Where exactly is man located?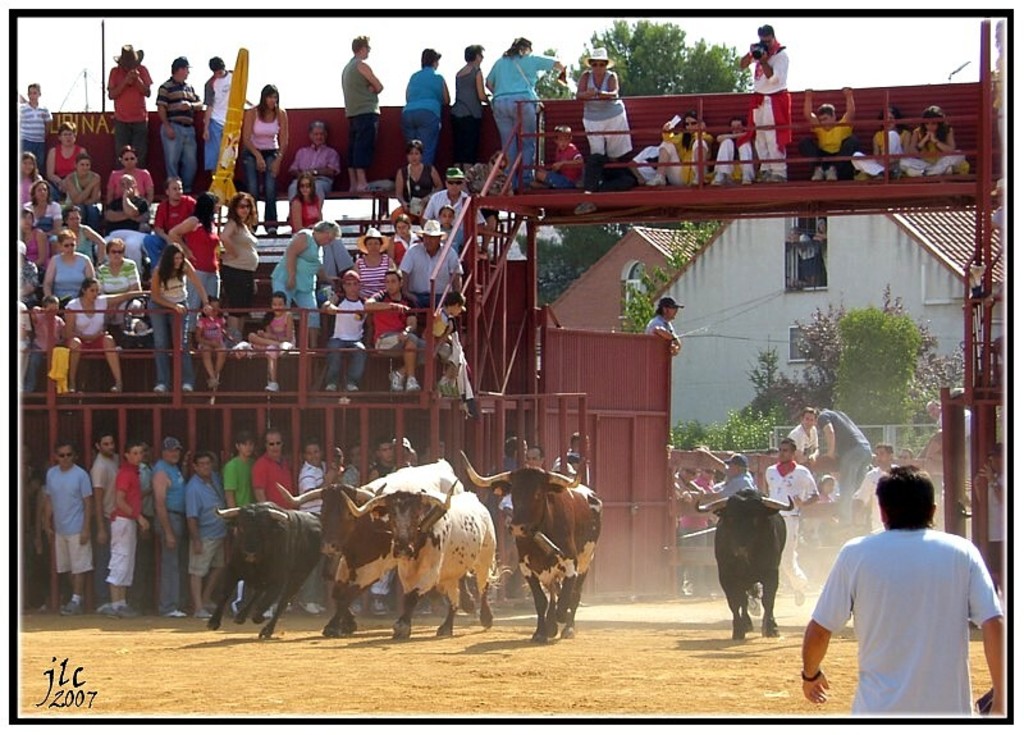
Its bounding box is x1=735 y1=23 x2=787 y2=187.
